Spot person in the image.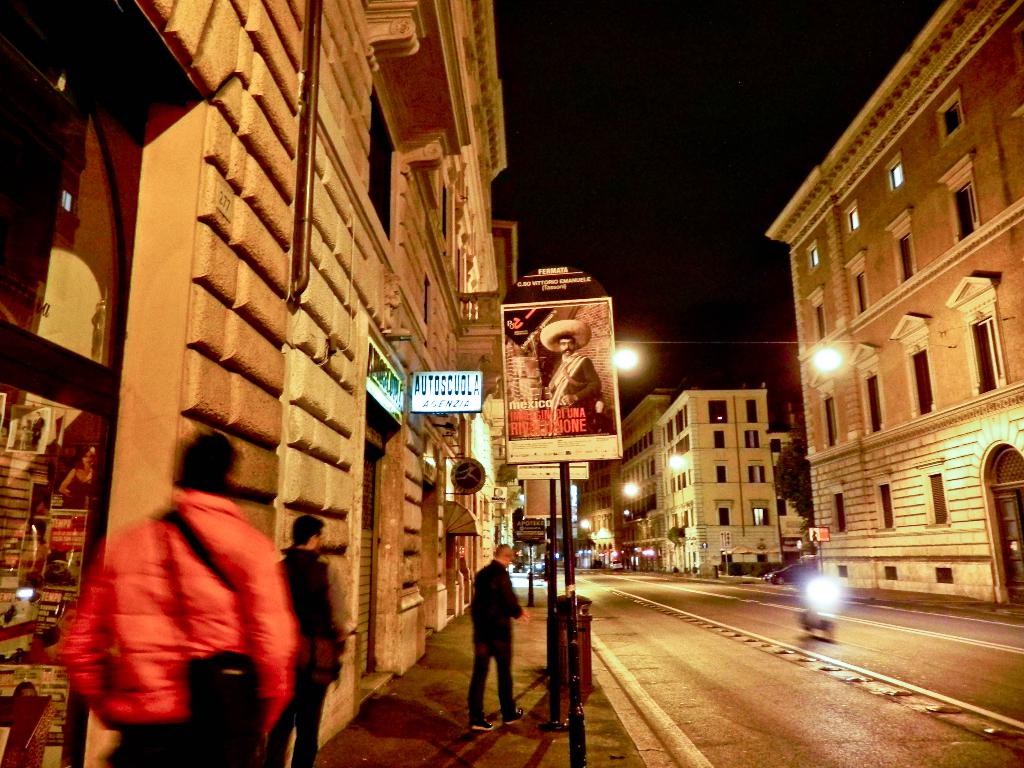
person found at Rect(55, 430, 298, 767).
